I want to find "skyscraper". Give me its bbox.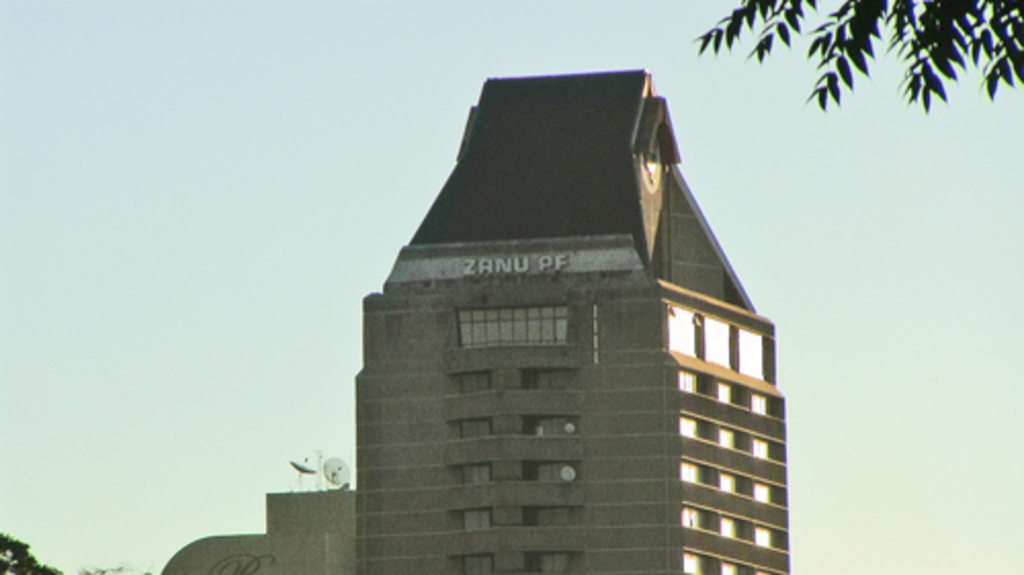
bbox=(354, 65, 788, 573).
